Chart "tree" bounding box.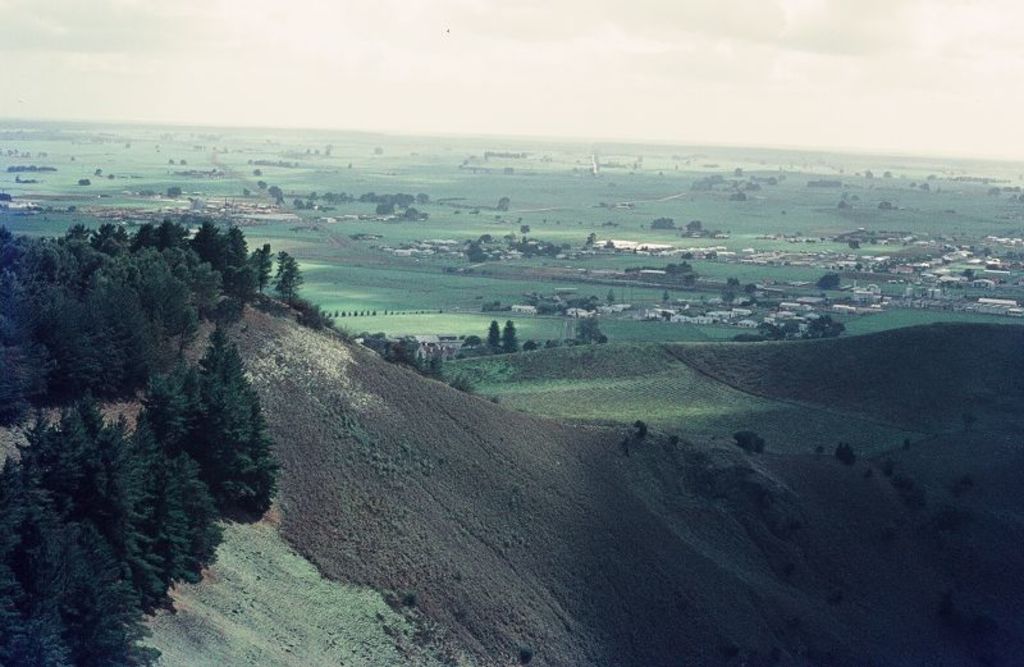
Charted: x1=547, y1=333, x2=564, y2=348.
